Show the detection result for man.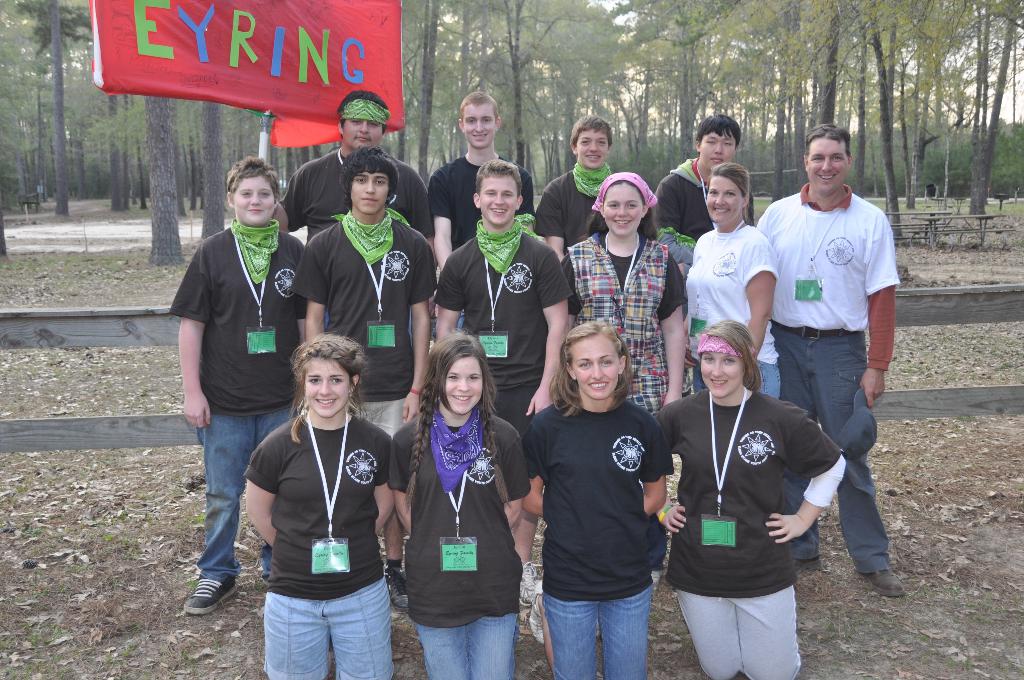
left=652, top=114, right=751, bottom=249.
